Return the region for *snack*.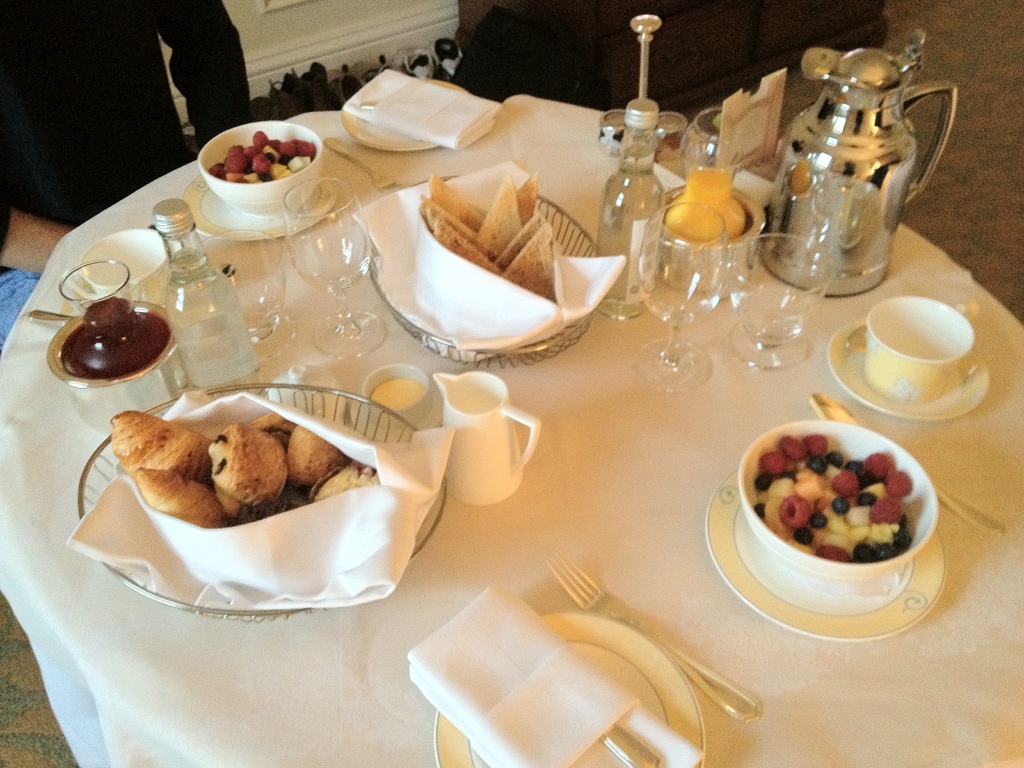
box(417, 176, 575, 315).
